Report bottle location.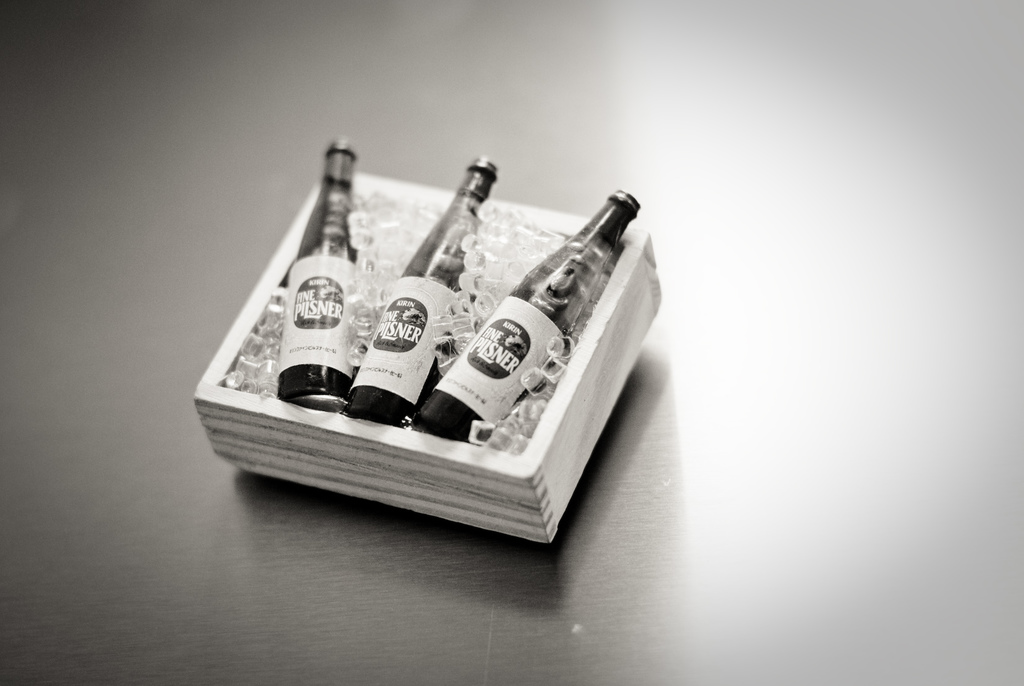
Report: box(423, 186, 642, 453).
